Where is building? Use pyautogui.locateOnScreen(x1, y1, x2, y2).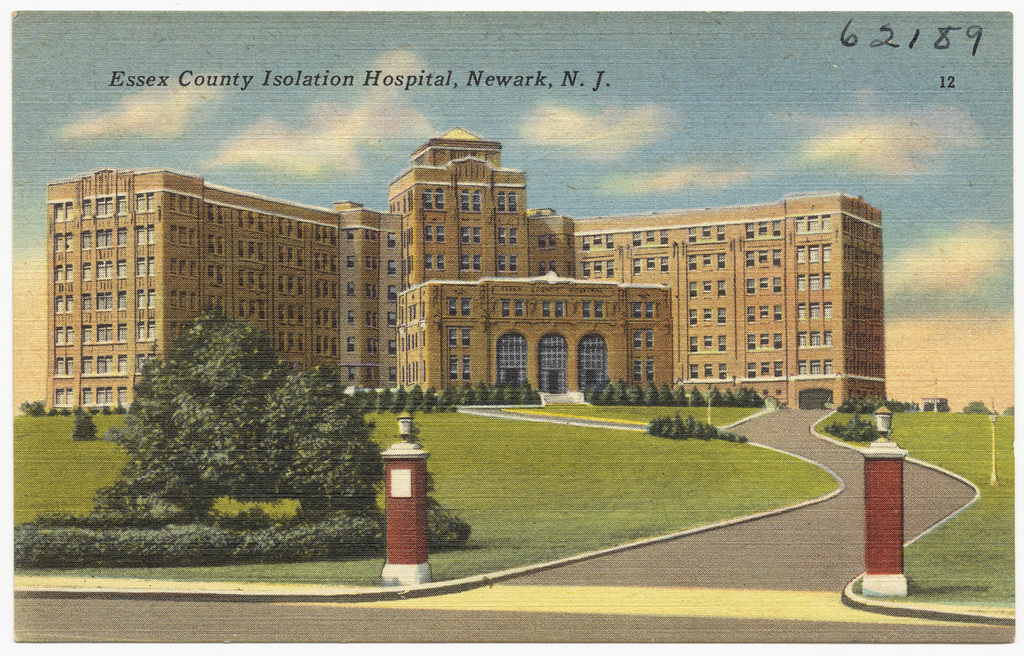
pyautogui.locateOnScreen(43, 126, 890, 410).
